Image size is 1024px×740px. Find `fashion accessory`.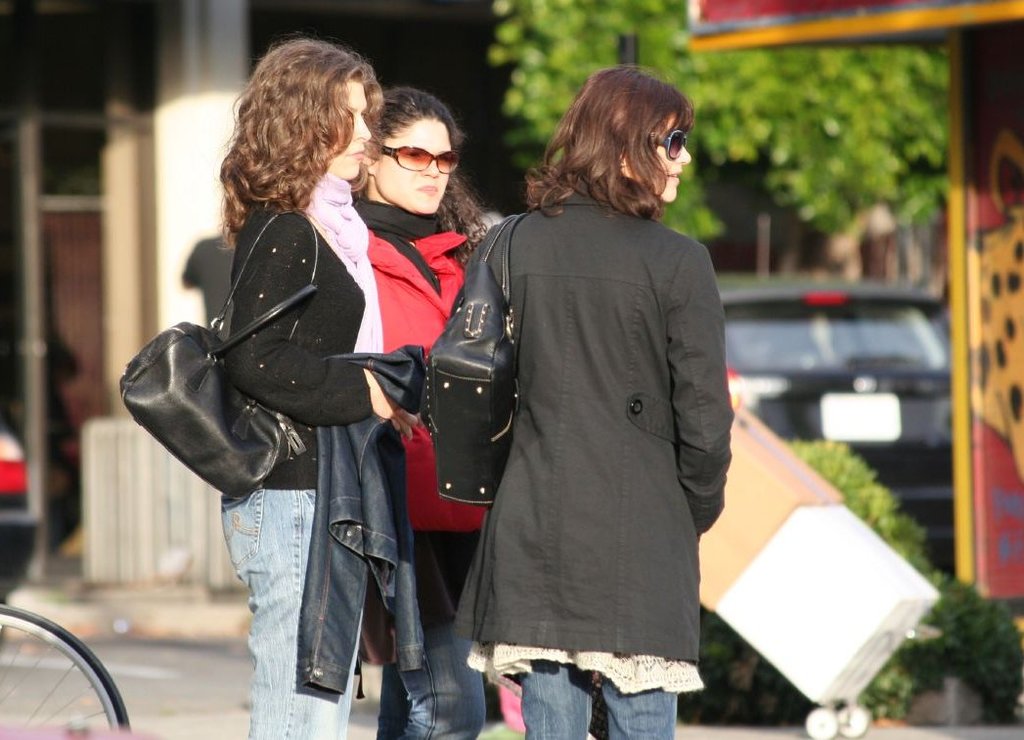
x1=352, y1=197, x2=440, y2=289.
